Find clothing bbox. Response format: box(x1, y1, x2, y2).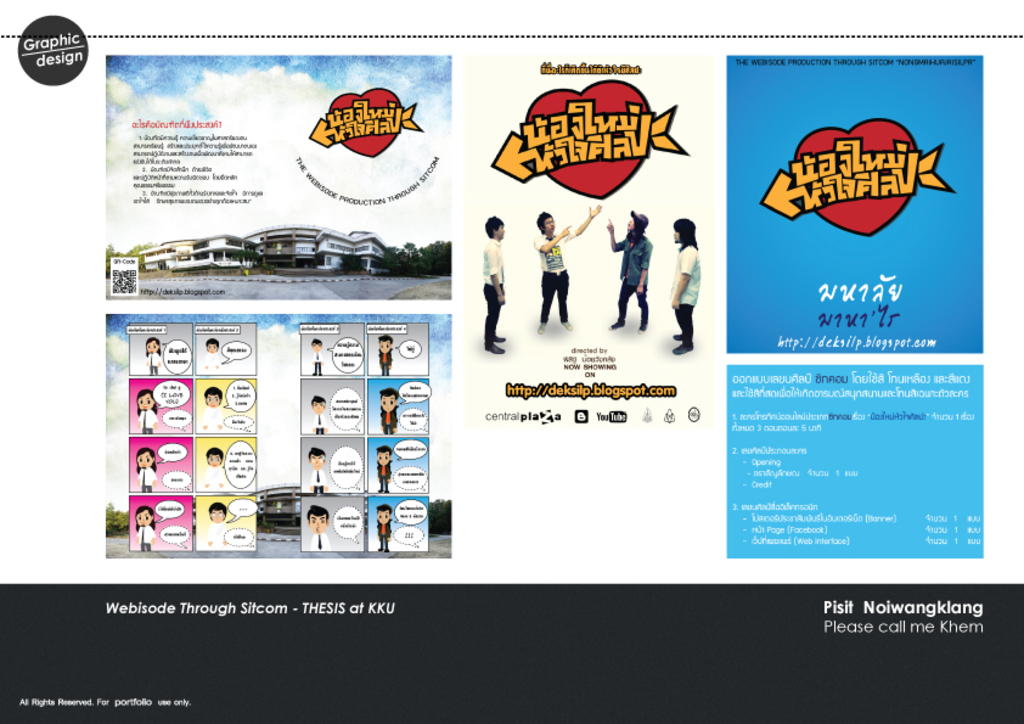
box(536, 221, 568, 316).
